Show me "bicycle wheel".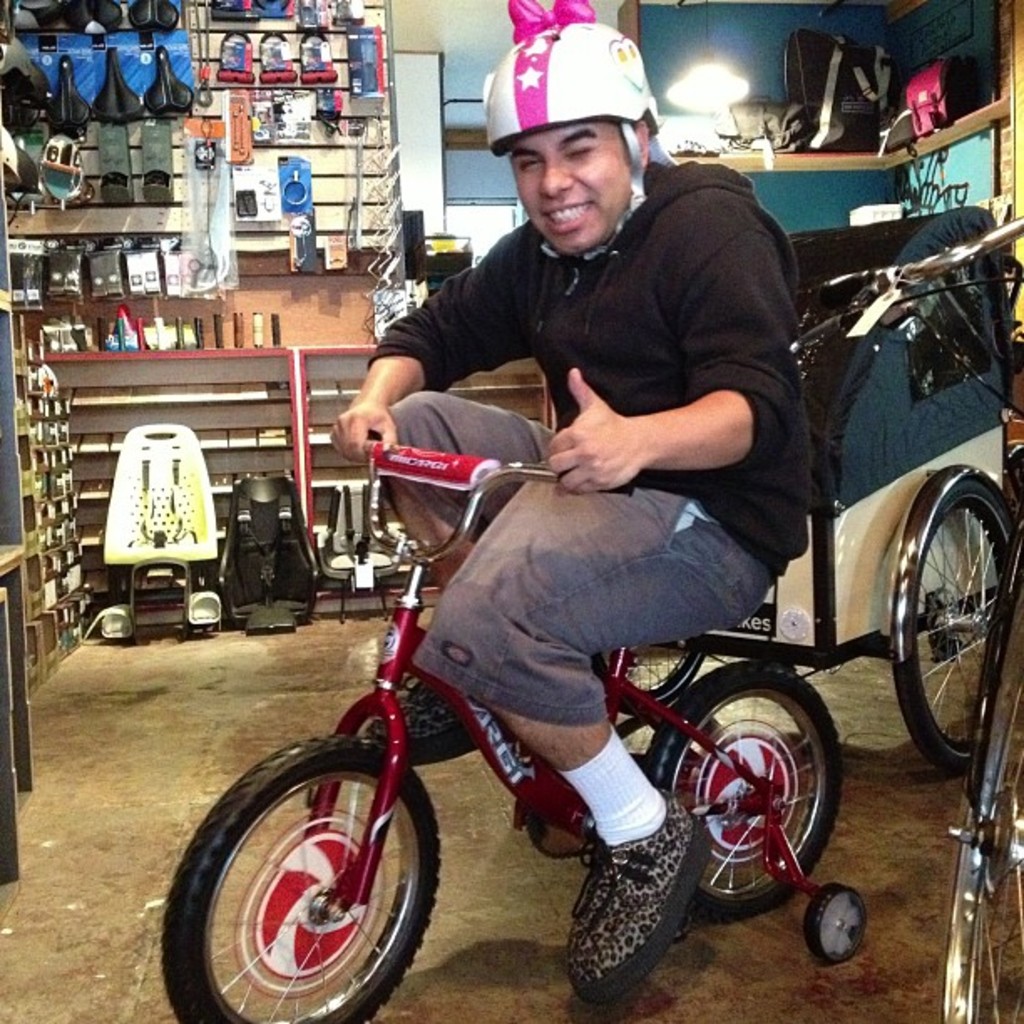
"bicycle wheel" is here: 162,738,442,1021.
